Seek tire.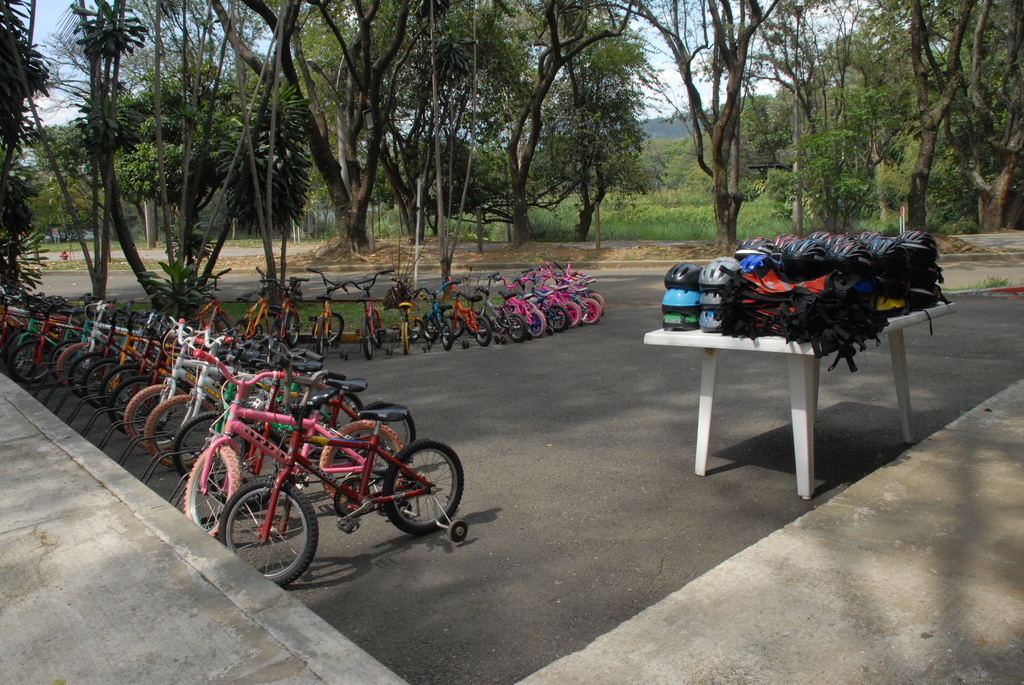
(x1=444, y1=517, x2=466, y2=542).
